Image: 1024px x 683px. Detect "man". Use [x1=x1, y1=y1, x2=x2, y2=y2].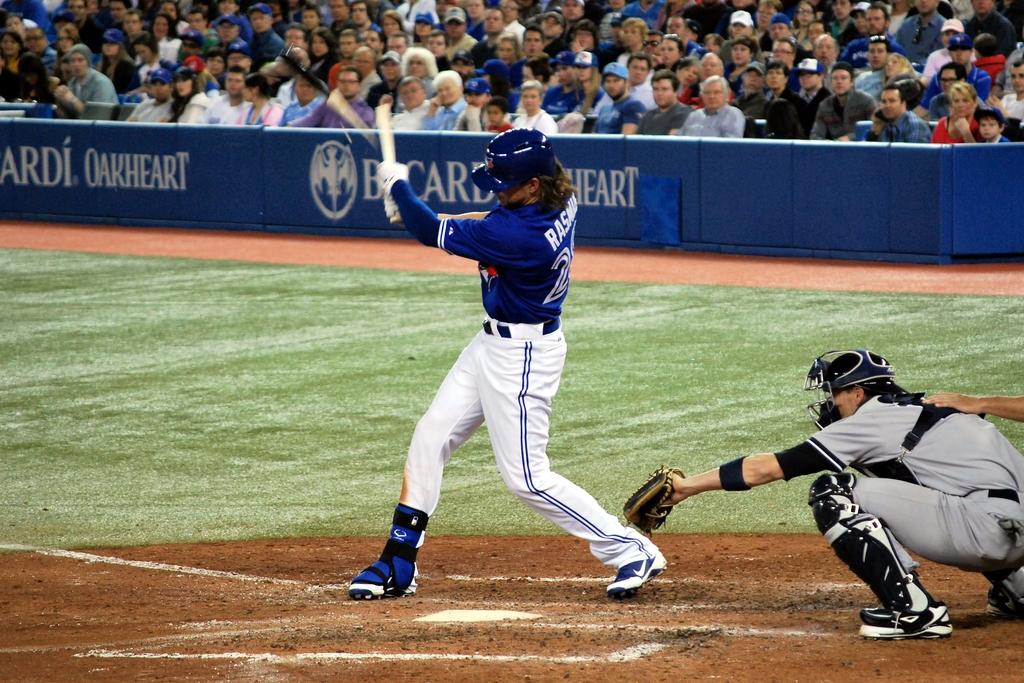
[x1=216, y1=44, x2=253, y2=90].
